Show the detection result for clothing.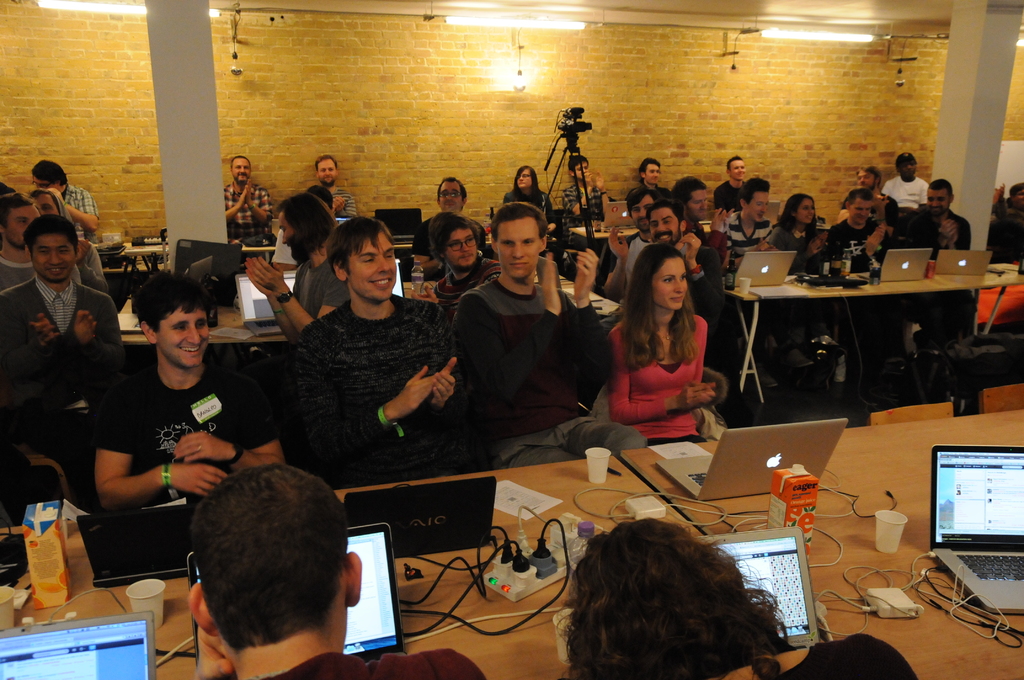
<bbox>235, 176, 271, 260</bbox>.
